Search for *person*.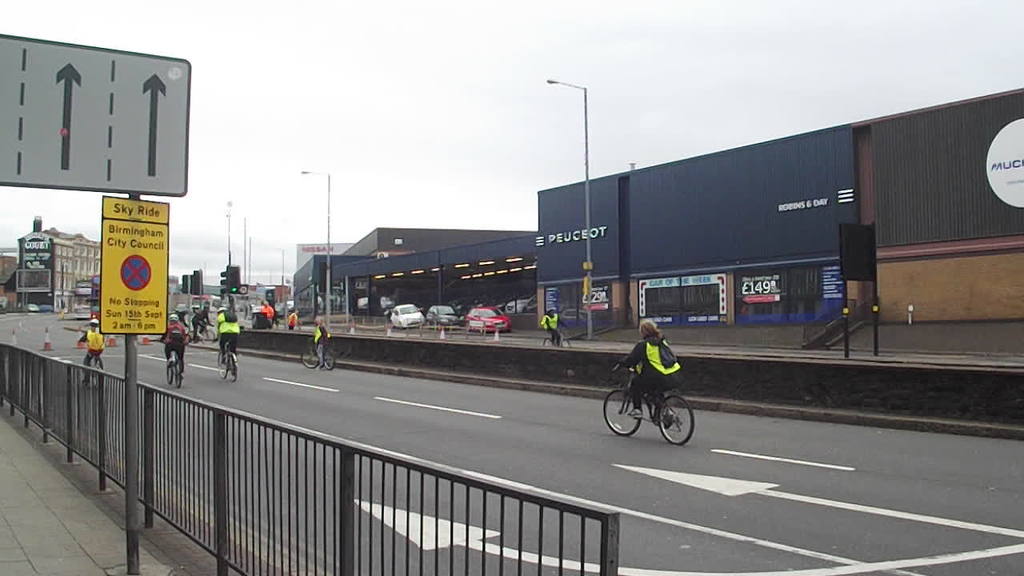
Found at box(611, 297, 688, 440).
